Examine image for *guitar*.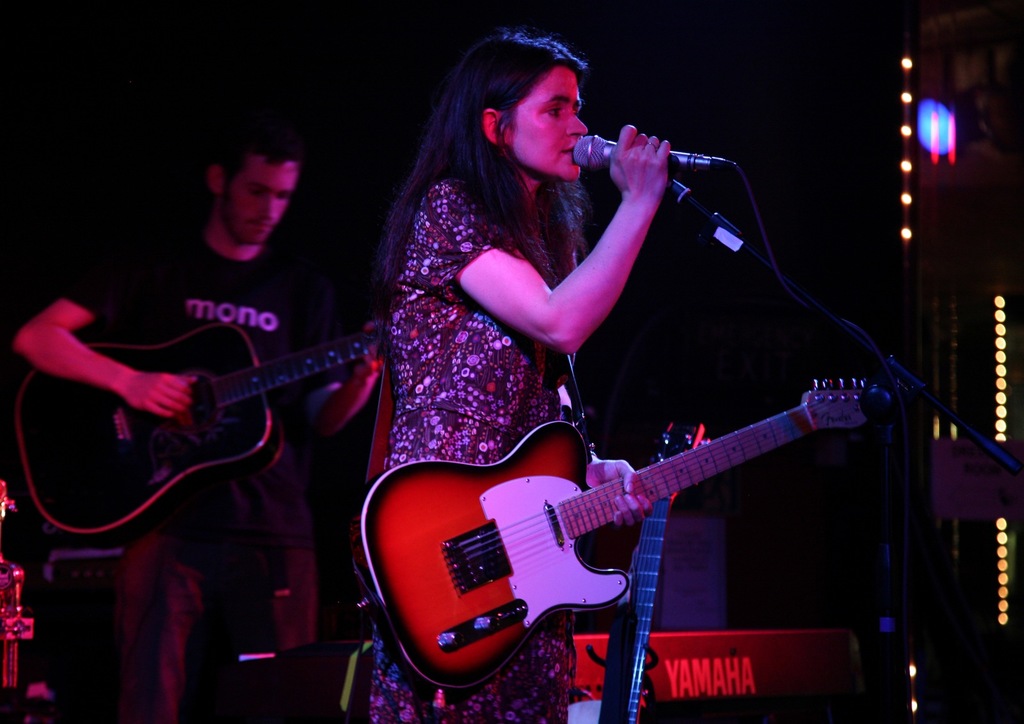
Examination result: pyautogui.locateOnScreen(28, 312, 392, 533).
